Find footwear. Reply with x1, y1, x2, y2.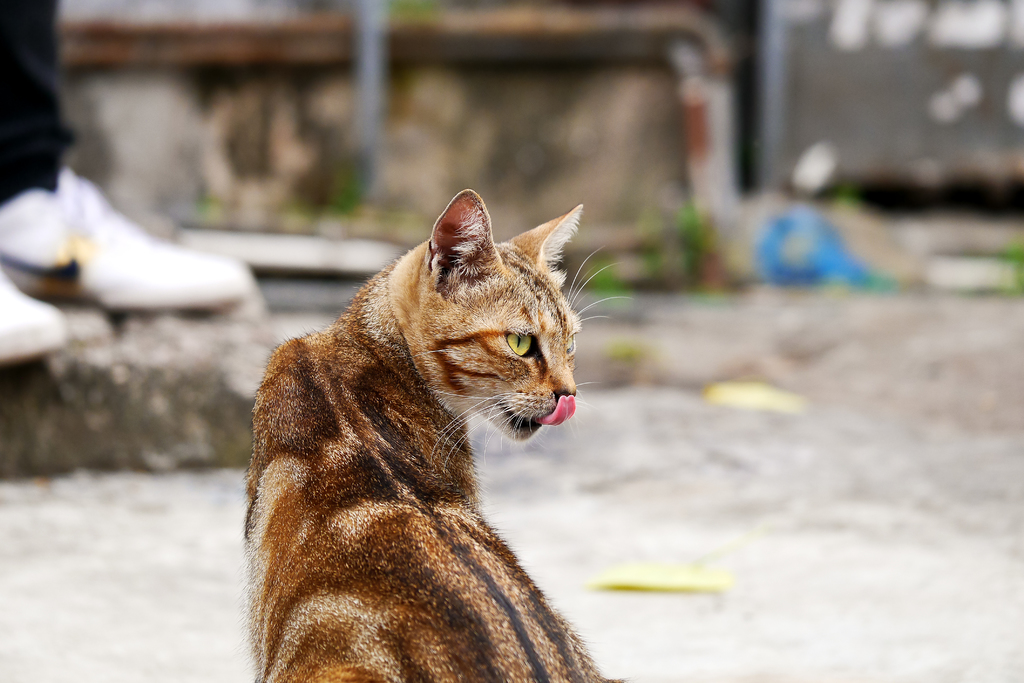
0, 279, 63, 363.
